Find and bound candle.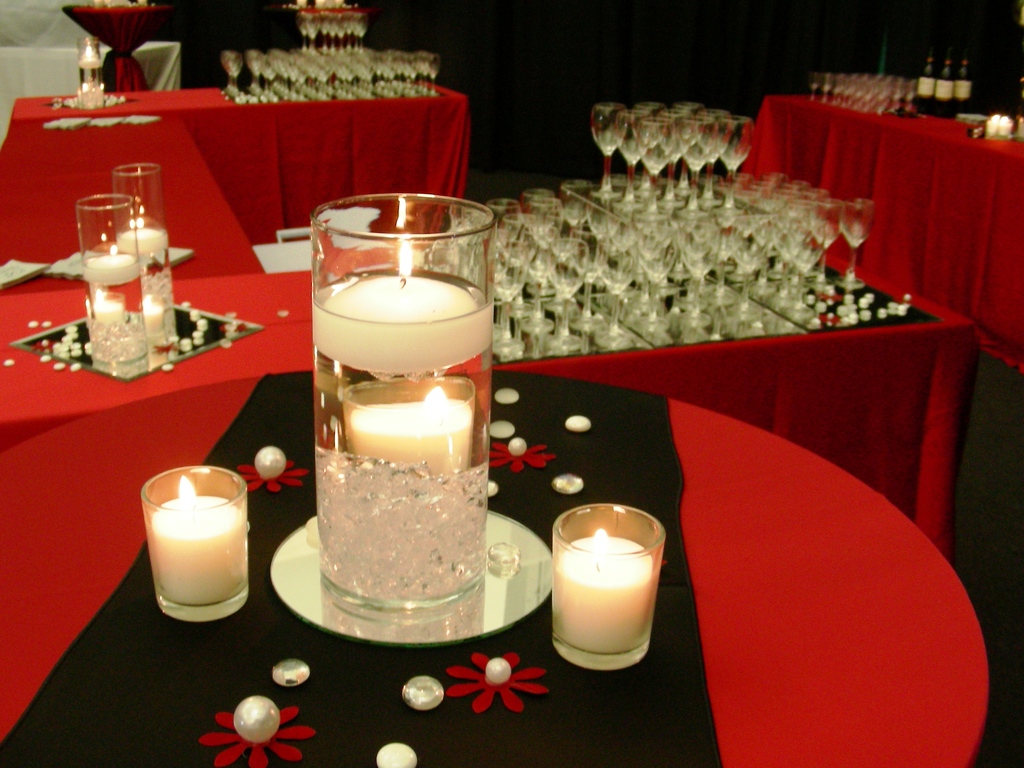
Bound: crop(113, 159, 173, 355).
